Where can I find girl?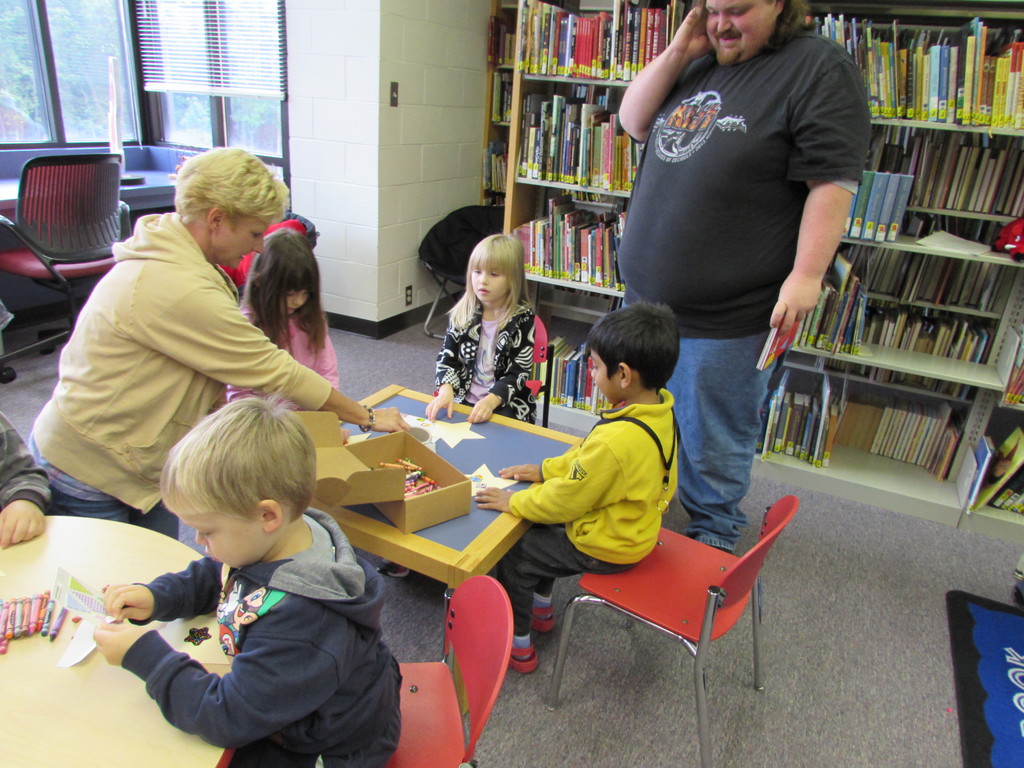
You can find it at l=426, t=235, r=536, b=424.
